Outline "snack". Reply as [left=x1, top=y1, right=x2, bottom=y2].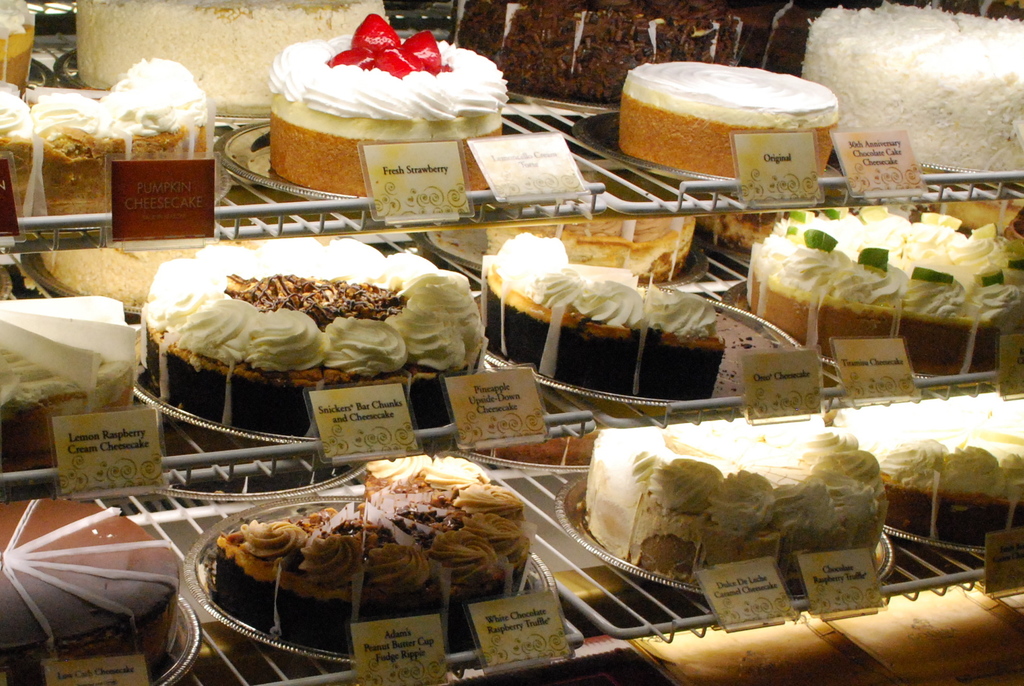
[left=0, top=48, right=210, bottom=232].
